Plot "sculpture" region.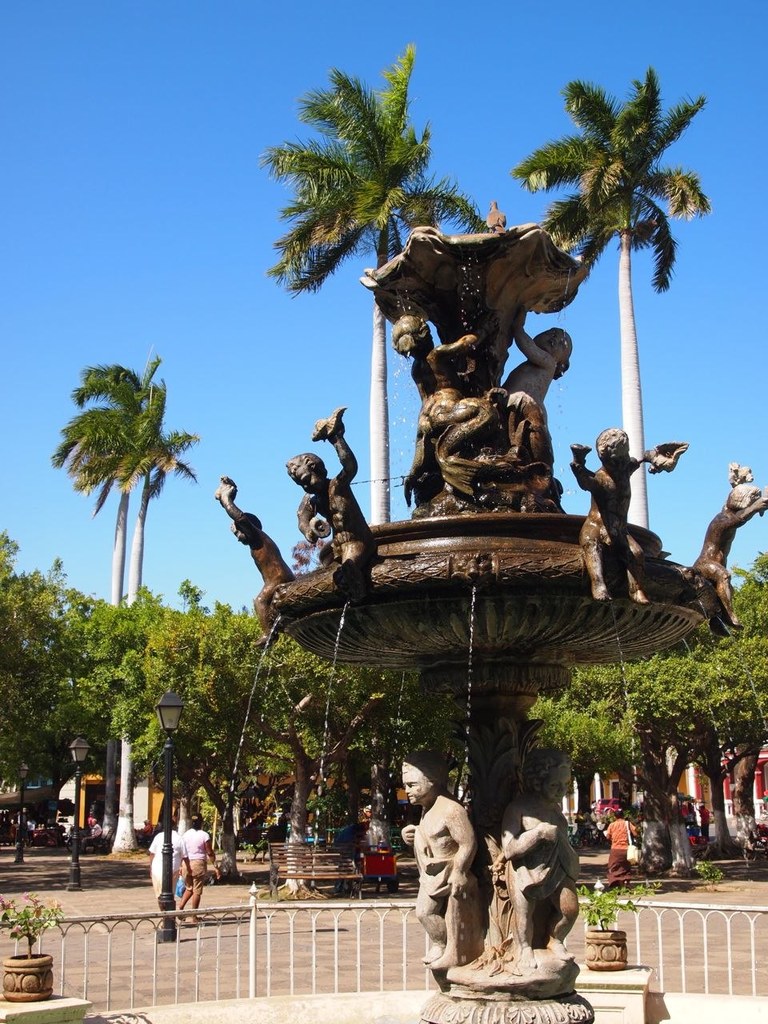
Plotted at bbox=(678, 459, 767, 606).
